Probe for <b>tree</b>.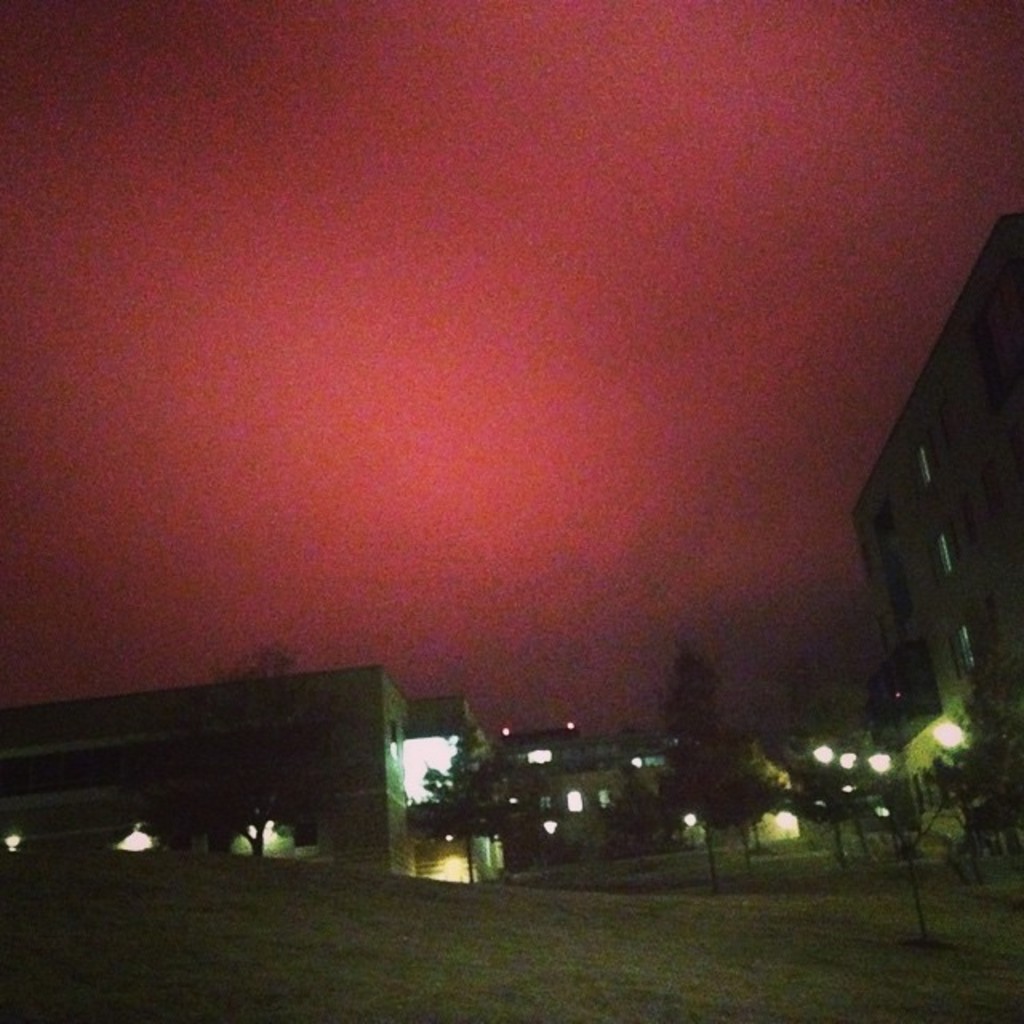
Probe result: region(771, 643, 869, 888).
